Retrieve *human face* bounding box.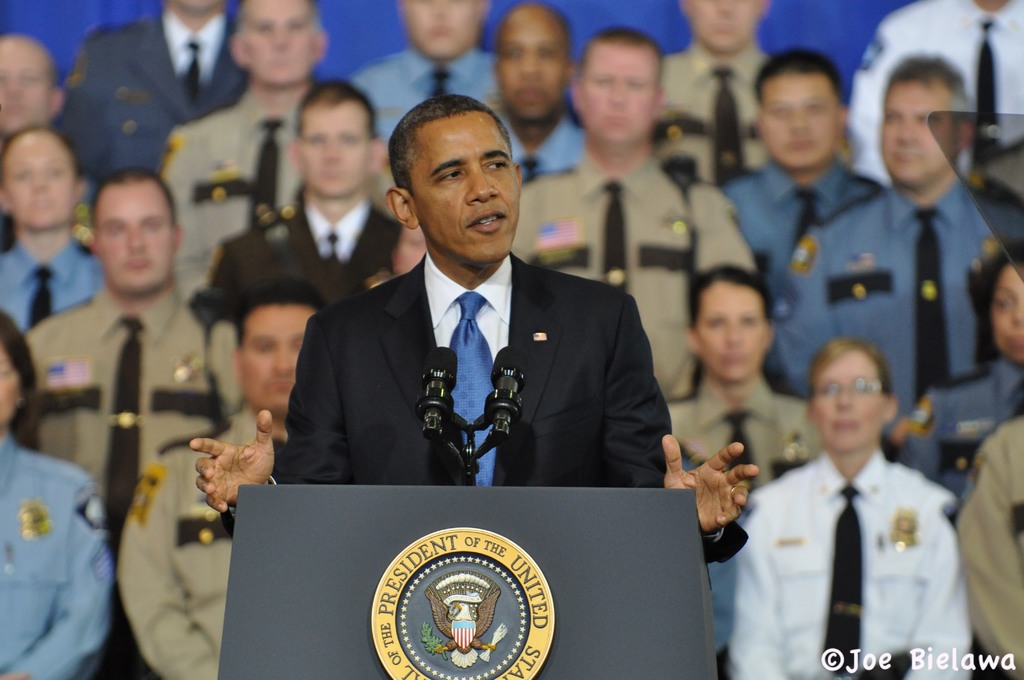
Bounding box: region(686, 0, 755, 49).
